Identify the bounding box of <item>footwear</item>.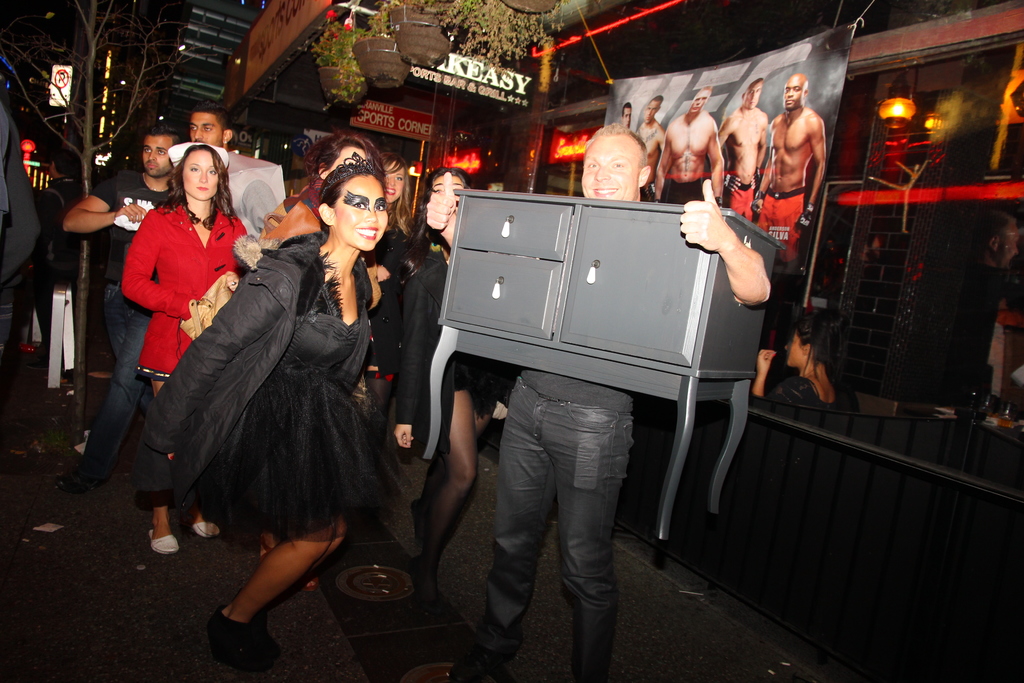
148/527/180/556.
